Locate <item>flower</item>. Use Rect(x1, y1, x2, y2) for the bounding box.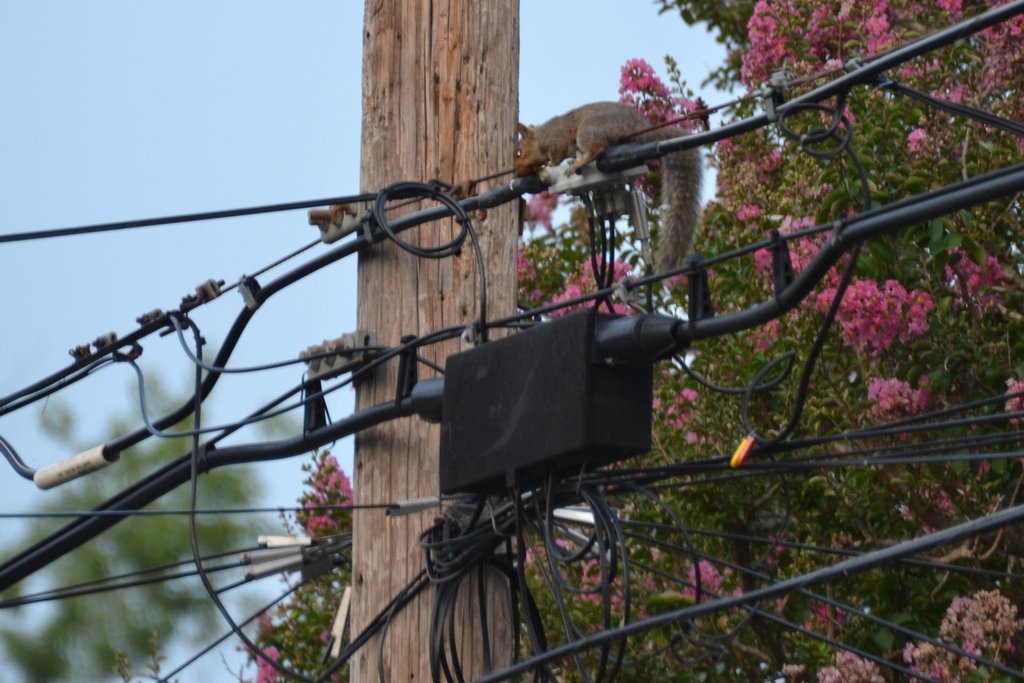
Rect(866, 1, 900, 58).
